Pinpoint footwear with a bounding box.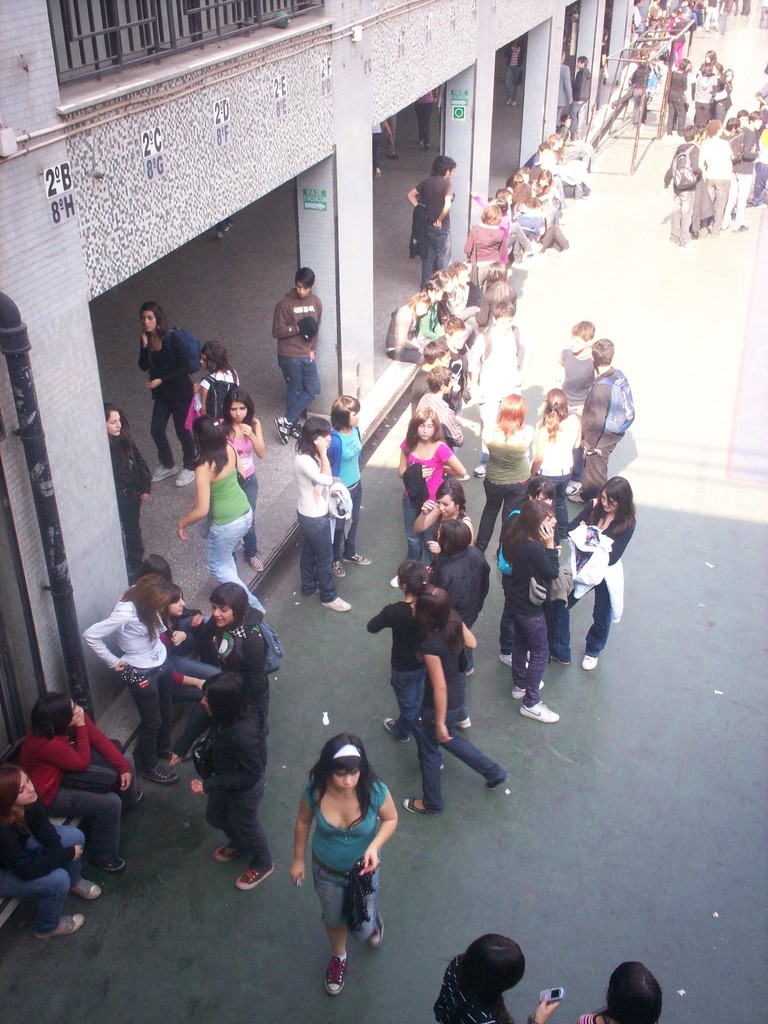
x1=496 y1=652 x2=513 y2=669.
